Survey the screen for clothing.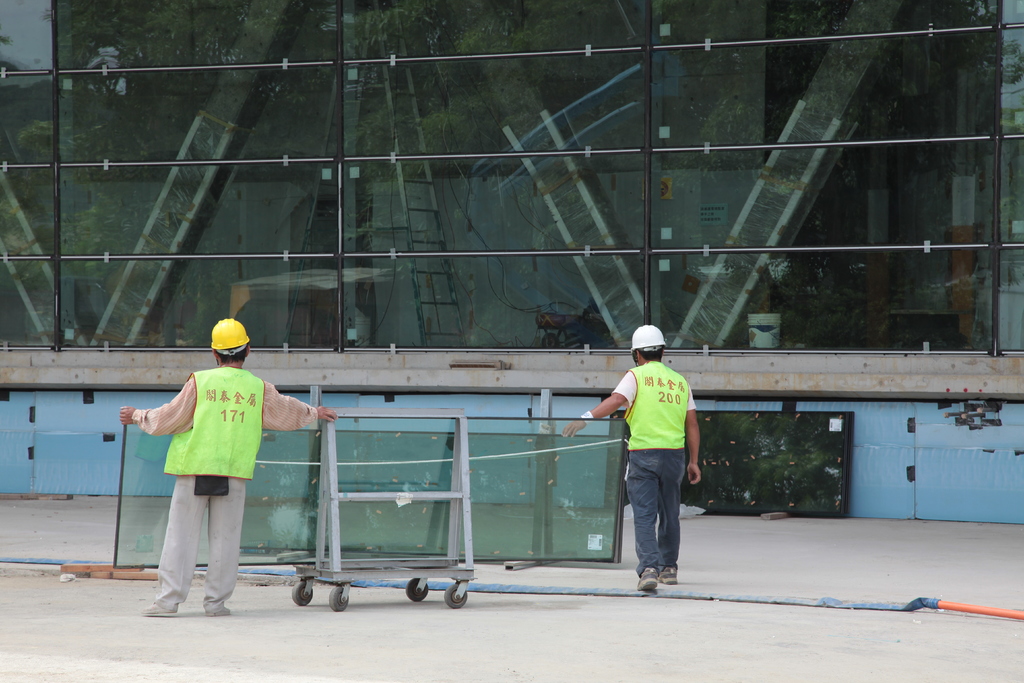
Survey found: locate(141, 342, 264, 579).
